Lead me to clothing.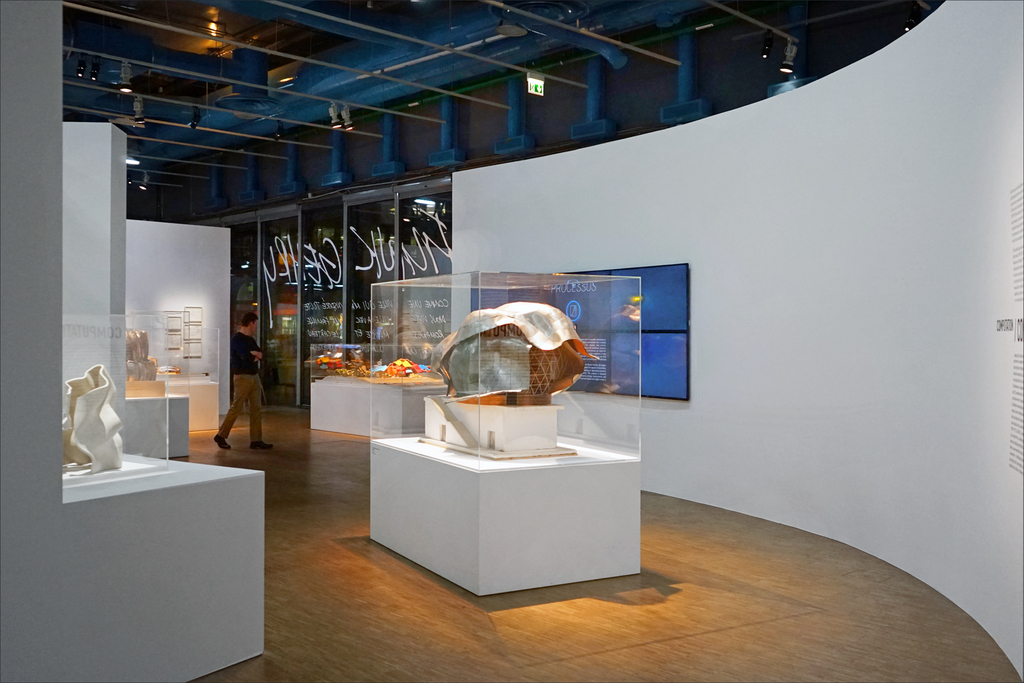
Lead to x1=209 y1=330 x2=271 y2=447.
